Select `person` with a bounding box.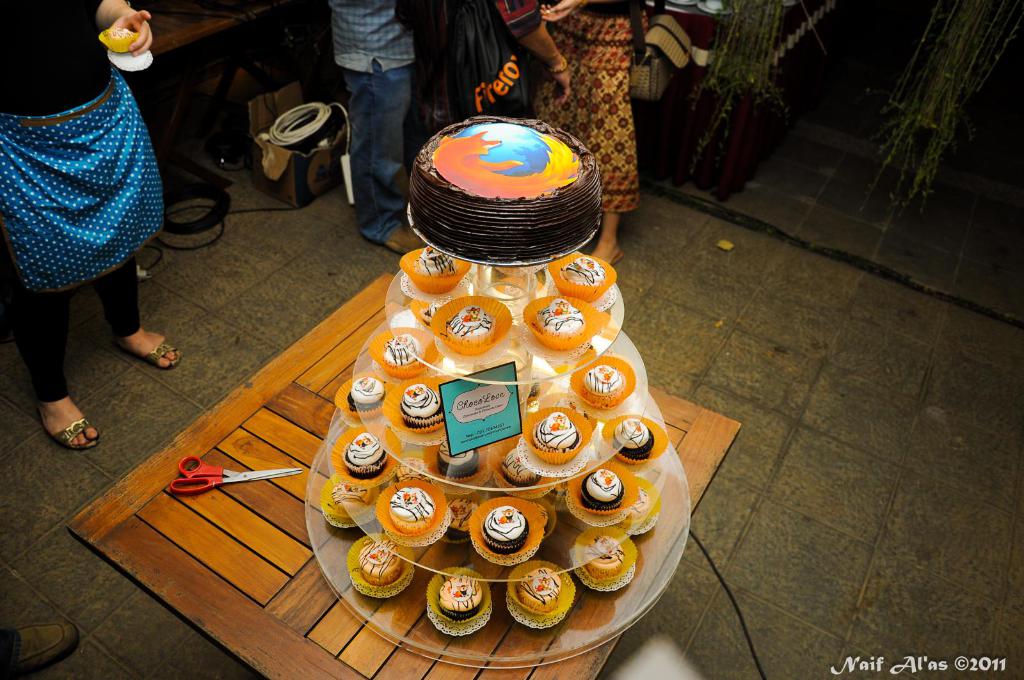
bbox=[417, 0, 571, 125].
